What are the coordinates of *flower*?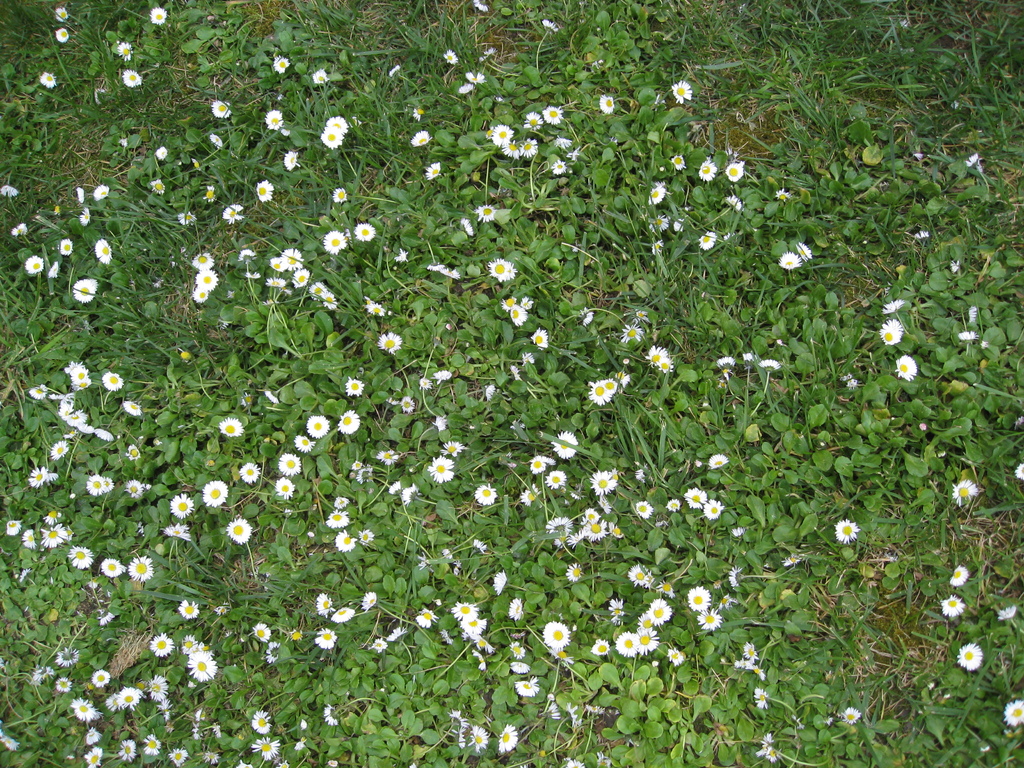
x1=225, y1=518, x2=253, y2=545.
